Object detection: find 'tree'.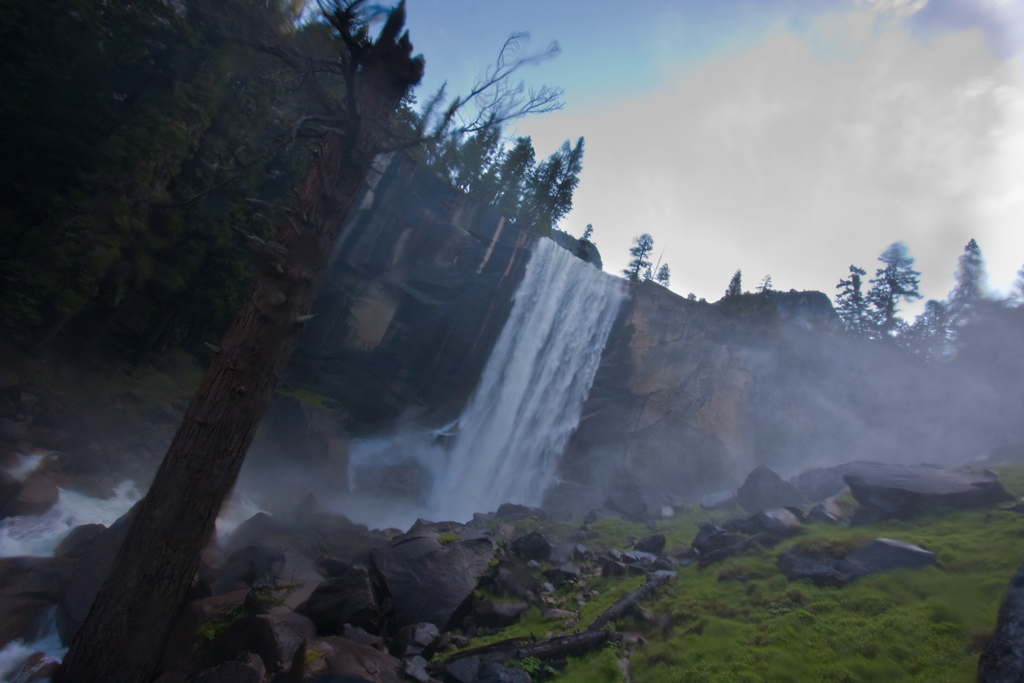
detection(623, 231, 653, 280).
